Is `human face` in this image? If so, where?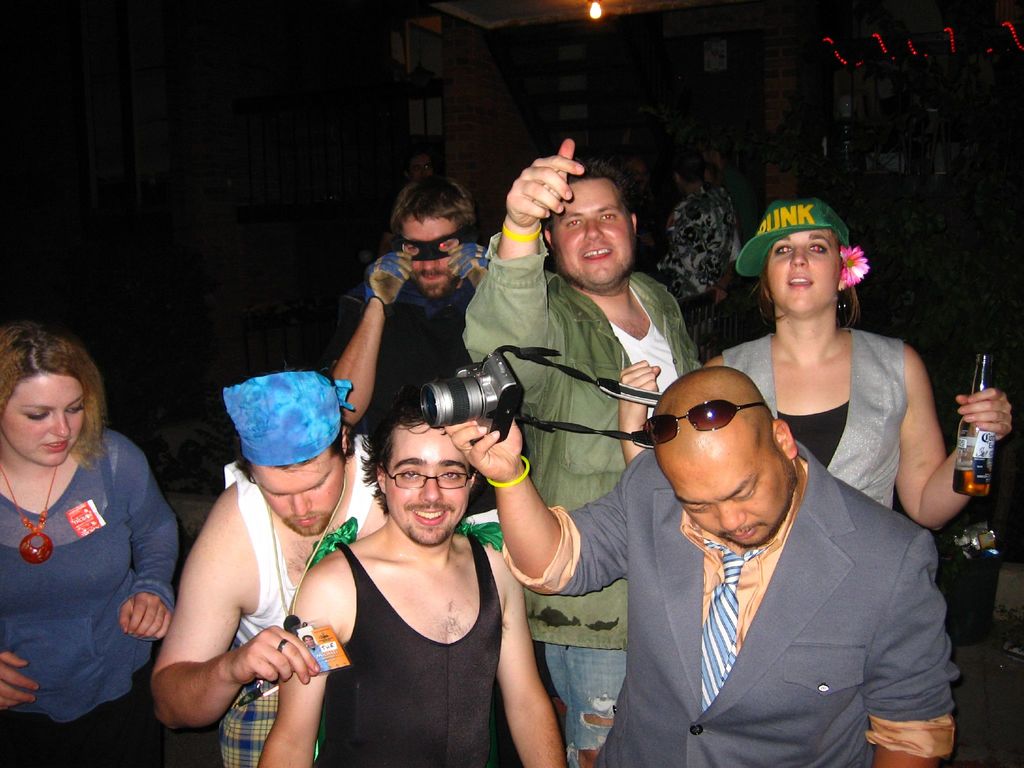
Yes, at x1=412 y1=152 x2=435 y2=177.
